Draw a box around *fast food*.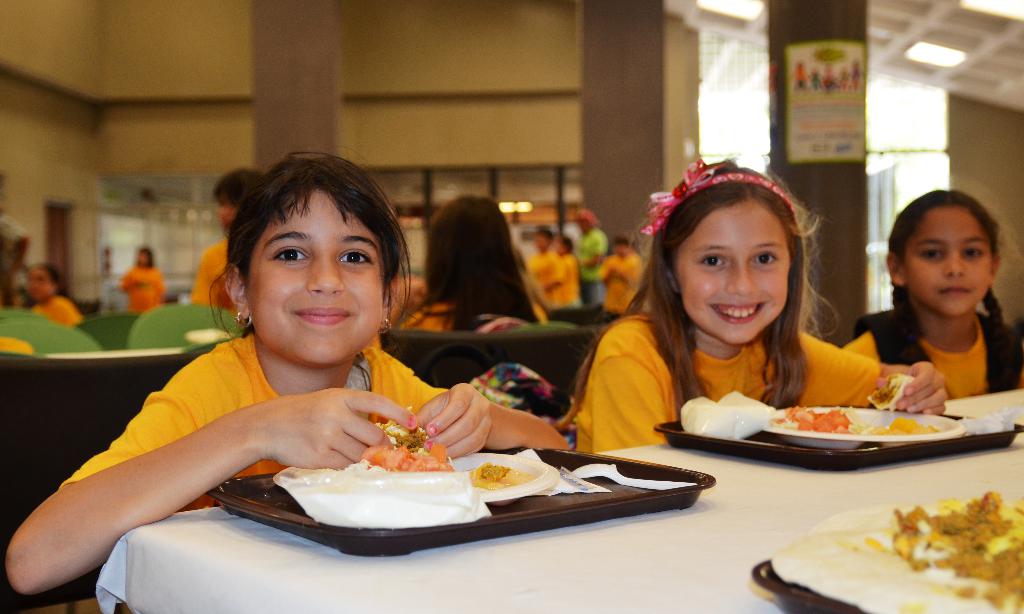
locate(362, 414, 463, 471).
